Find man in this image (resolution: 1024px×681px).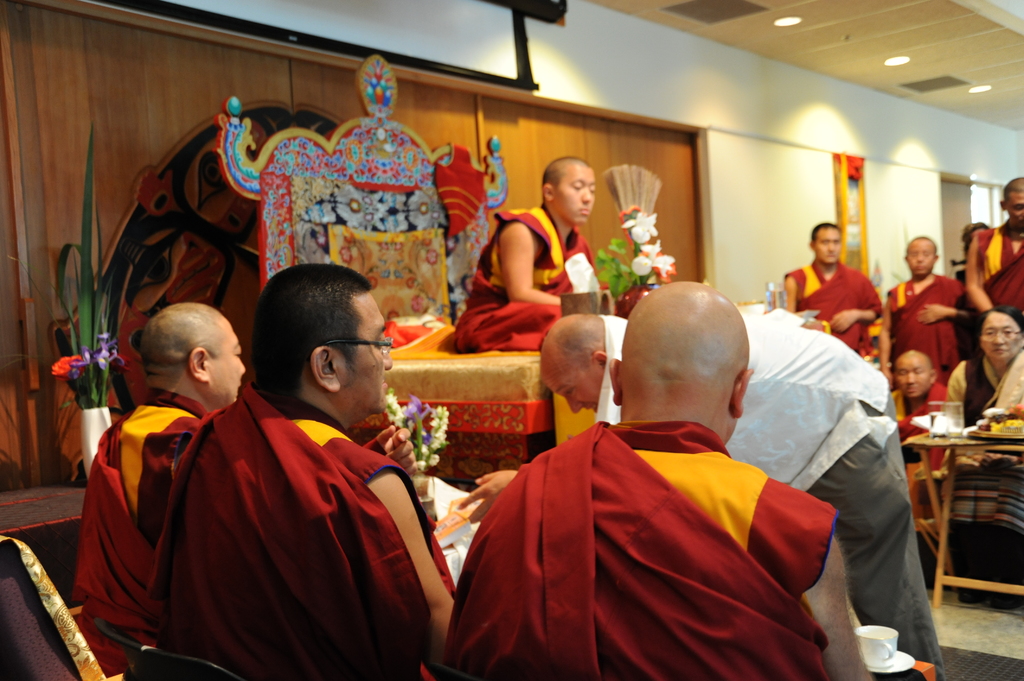
x1=147 y1=266 x2=460 y2=680.
